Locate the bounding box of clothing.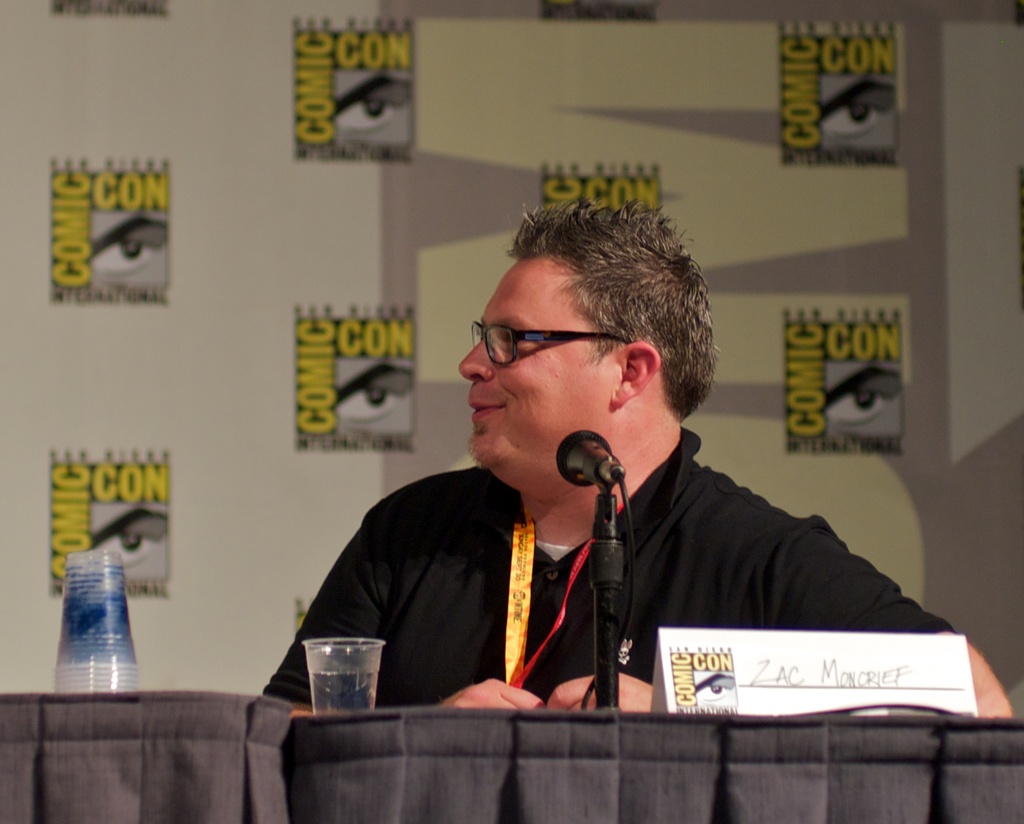
Bounding box: 266:387:865:739.
